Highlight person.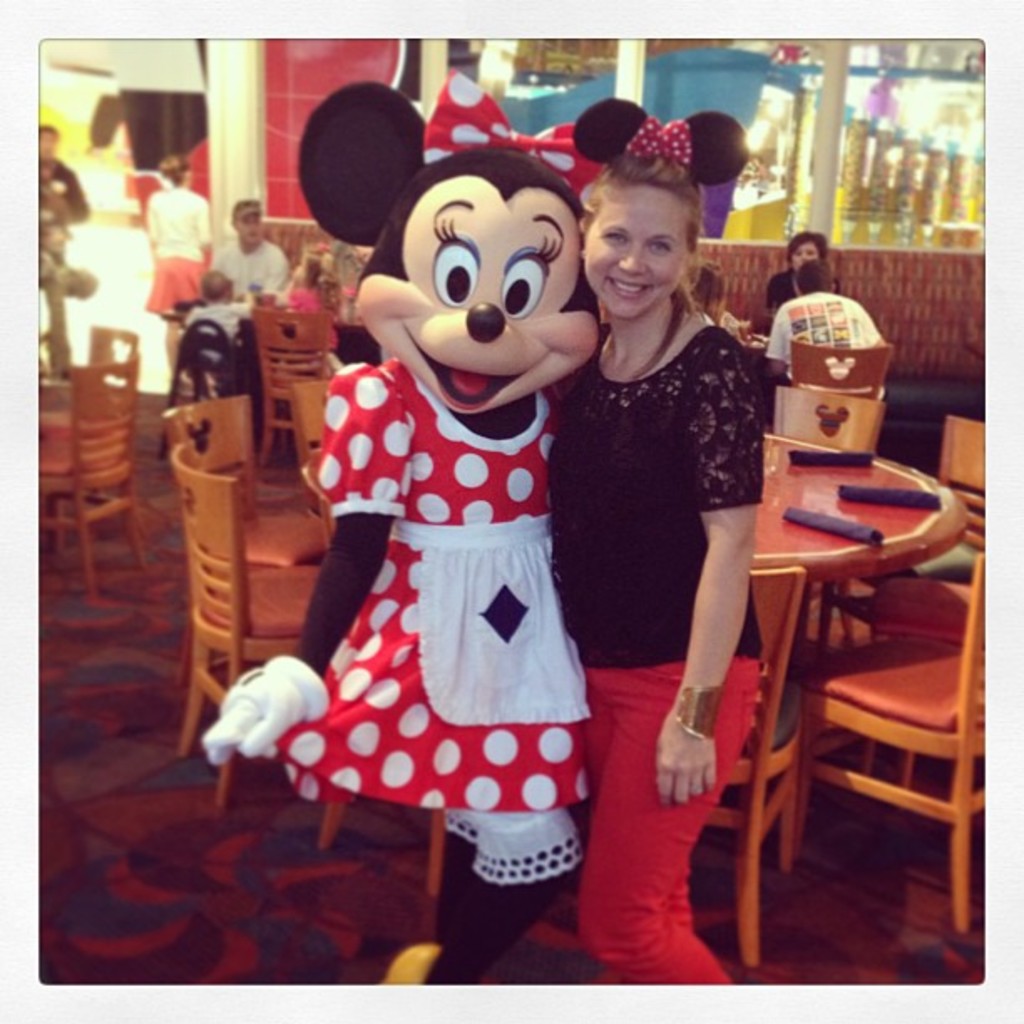
Highlighted region: [149, 156, 214, 350].
